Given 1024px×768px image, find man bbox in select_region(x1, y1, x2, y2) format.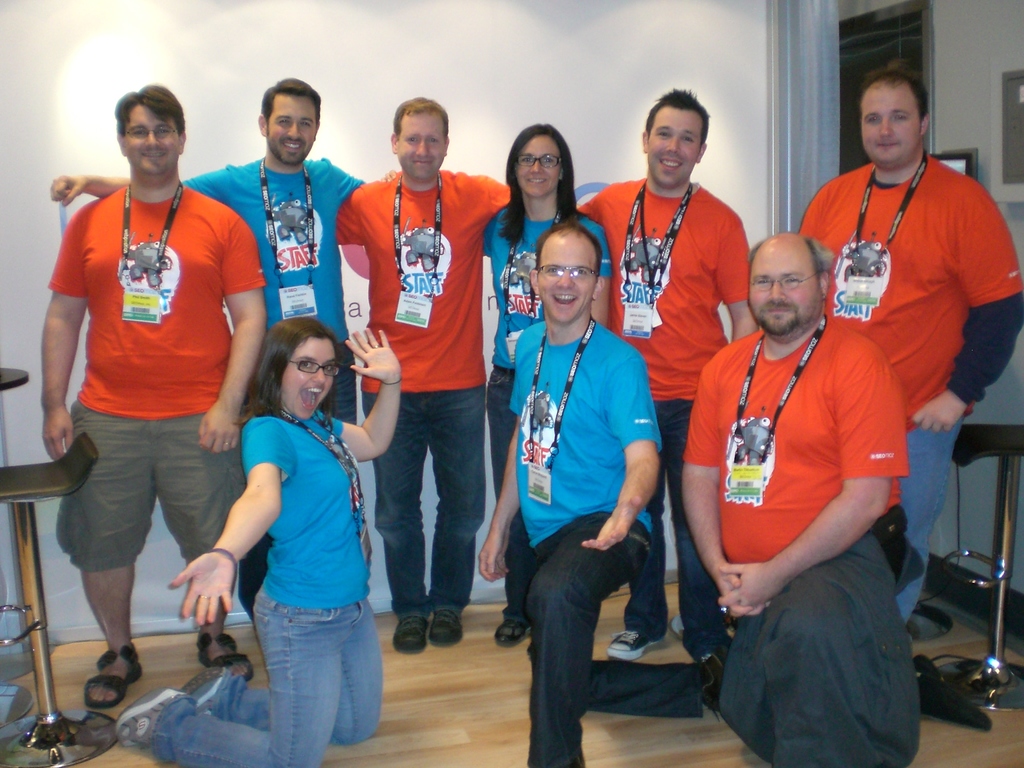
select_region(796, 57, 1023, 627).
